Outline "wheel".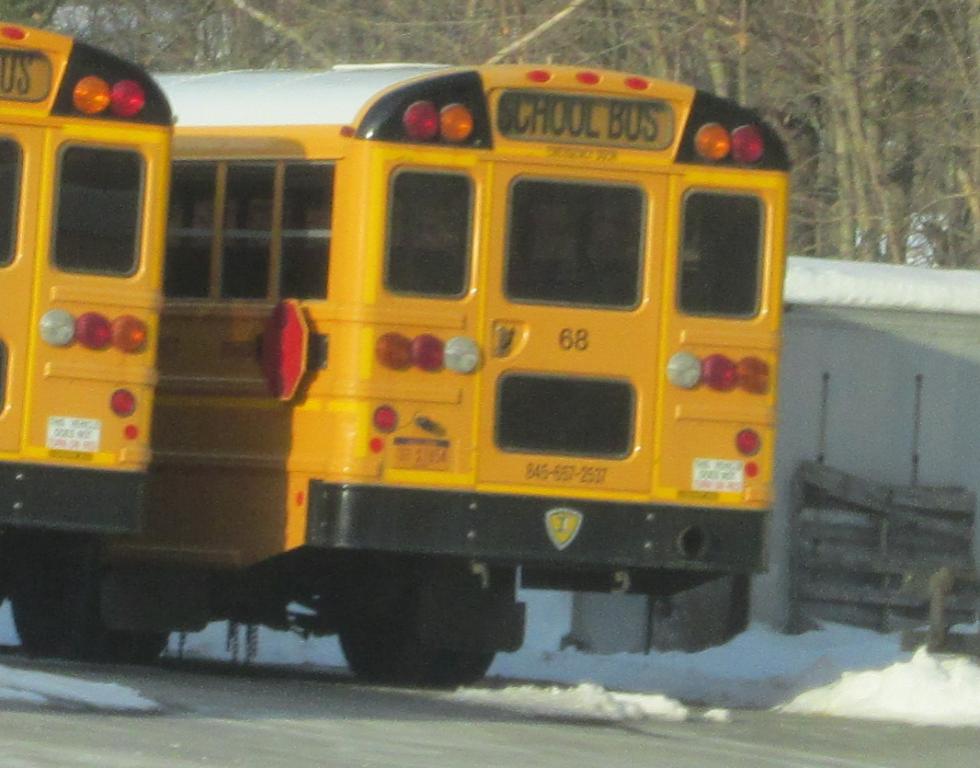
Outline: rect(334, 518, 477, 675).
